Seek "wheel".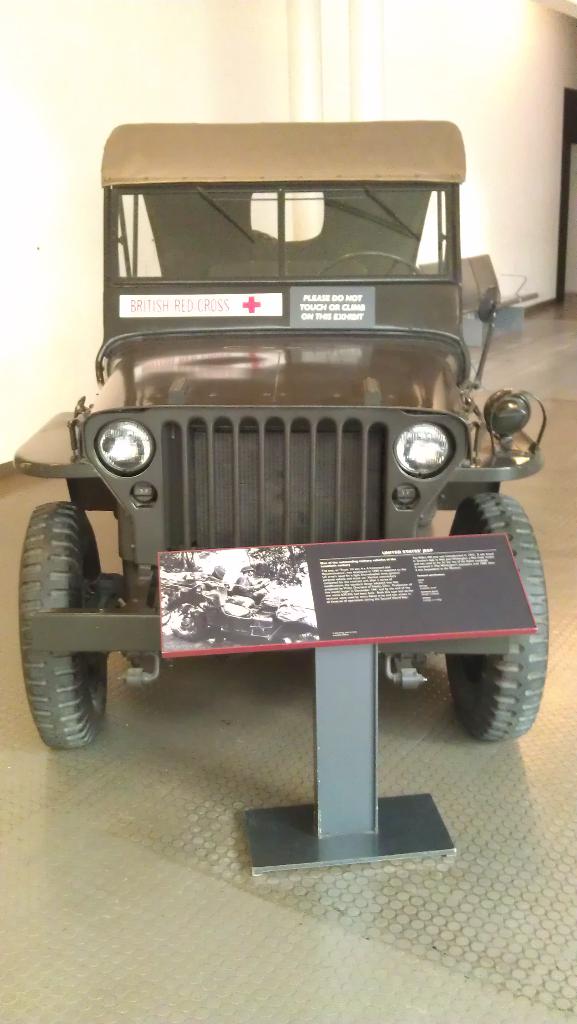
x1=20, y1=499, x2=118, y2=751.
